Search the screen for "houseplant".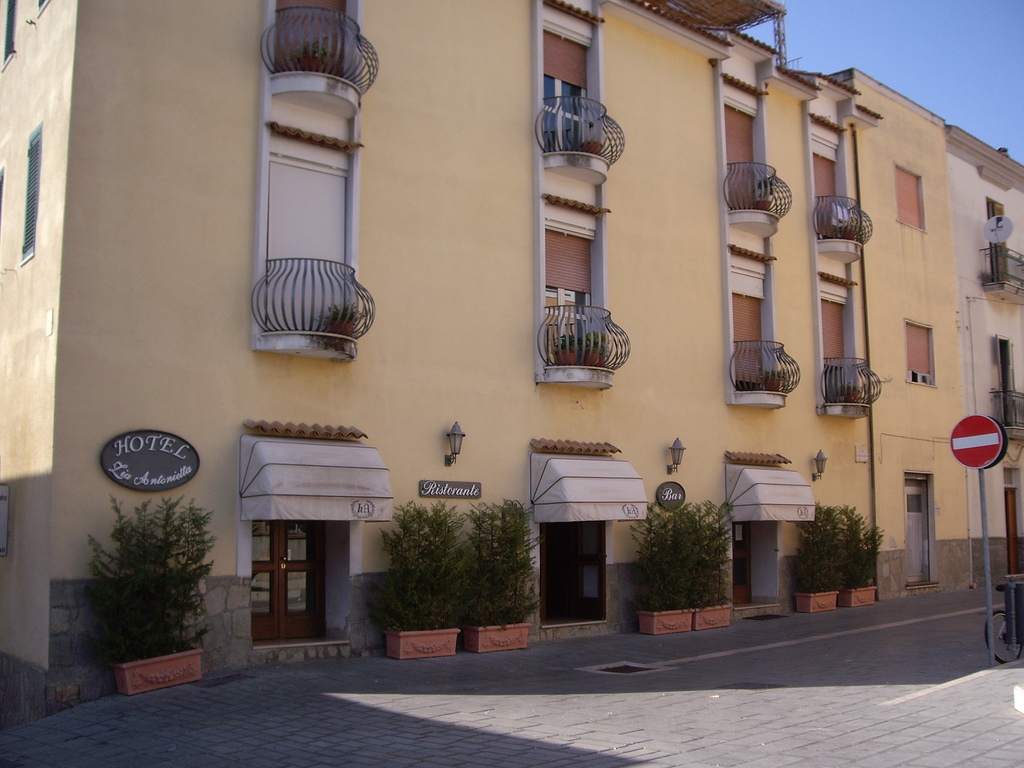
Found at (x1=753, y1=172, x2=778, y2=211).
